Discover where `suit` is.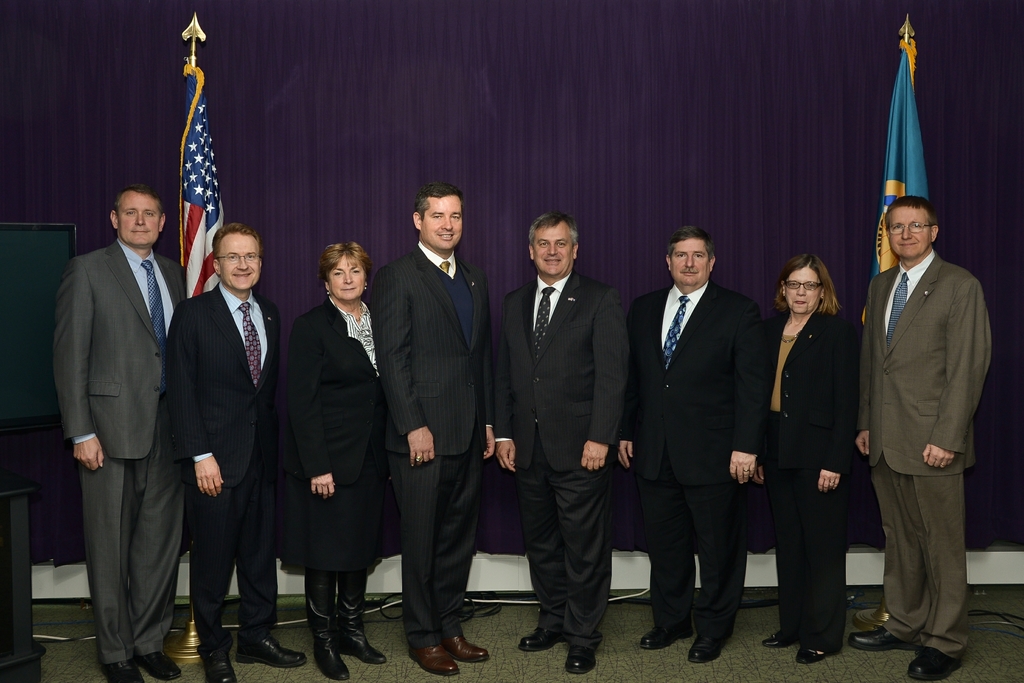
Discovered at [164, 284, 281, 659].
